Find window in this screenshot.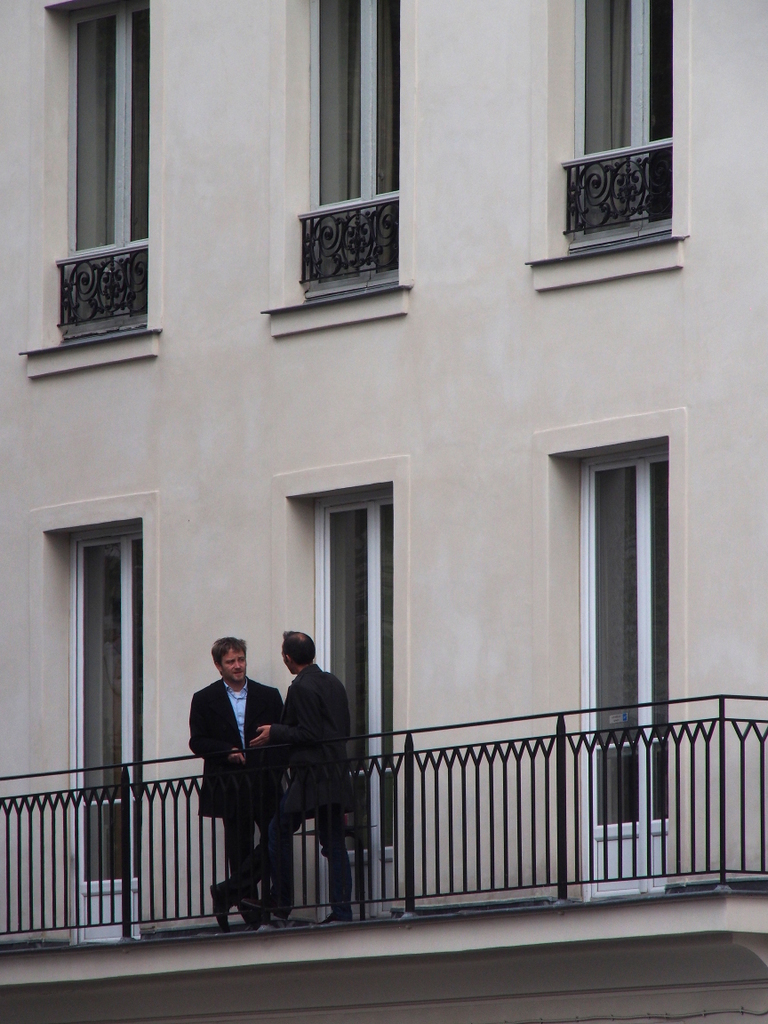
The bounding box for window is <bbox>59, 0, 148, 335</bbox>.
